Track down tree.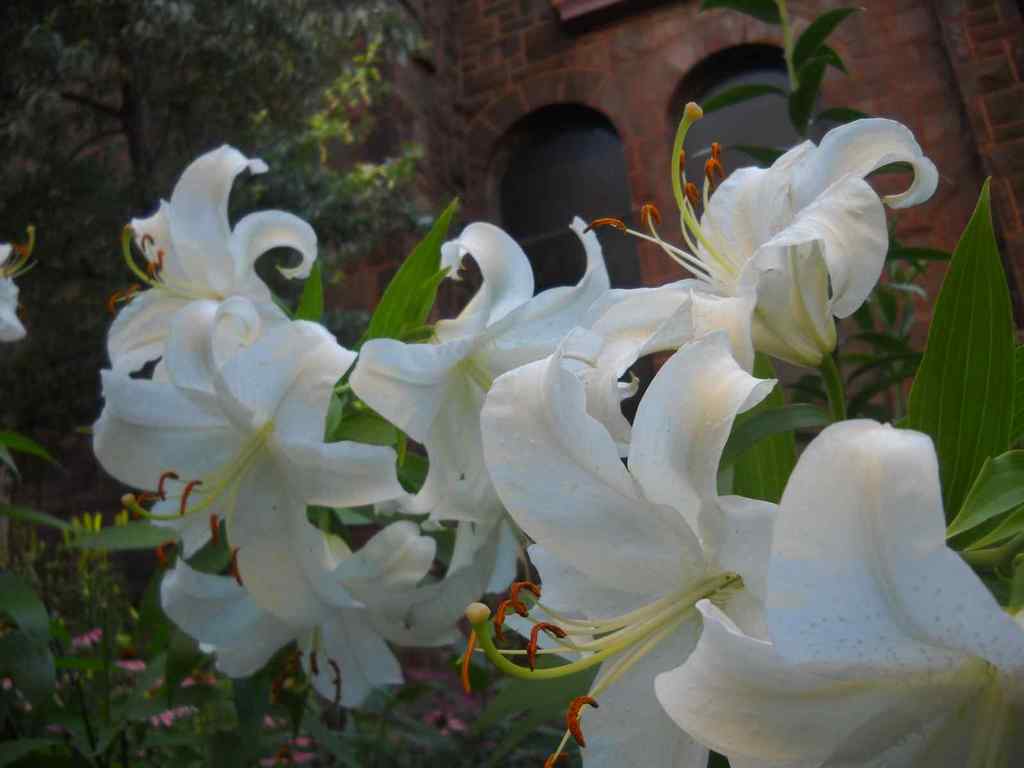
Tracked to bbox=[0, 0, 438, 319].
